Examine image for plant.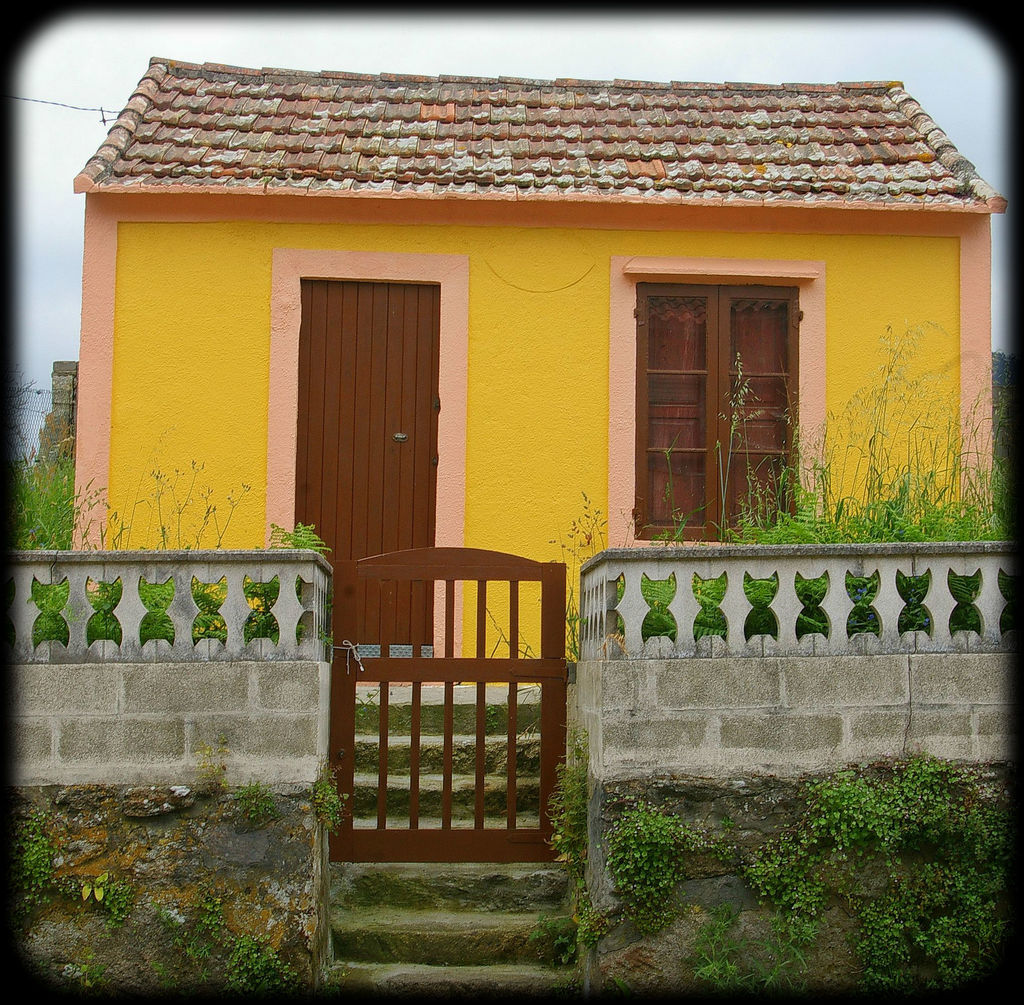
Examination result: 484 708 501 736.
